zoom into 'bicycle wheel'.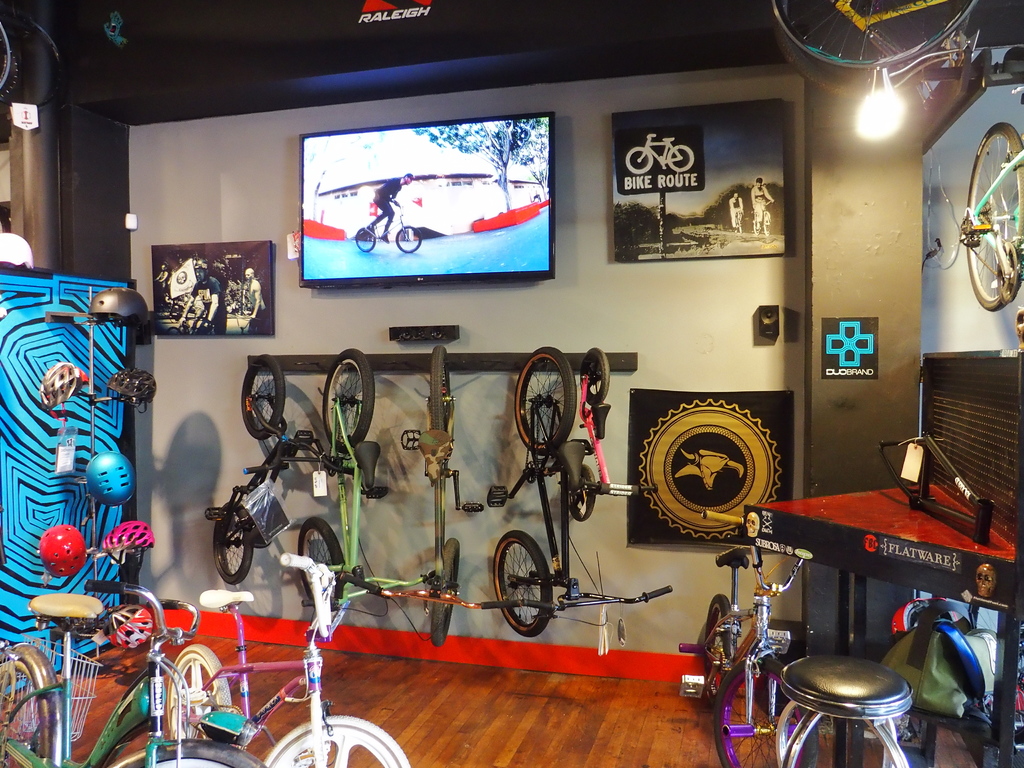
Zoom target: left=106, top=739, right=267, bottom=767.
